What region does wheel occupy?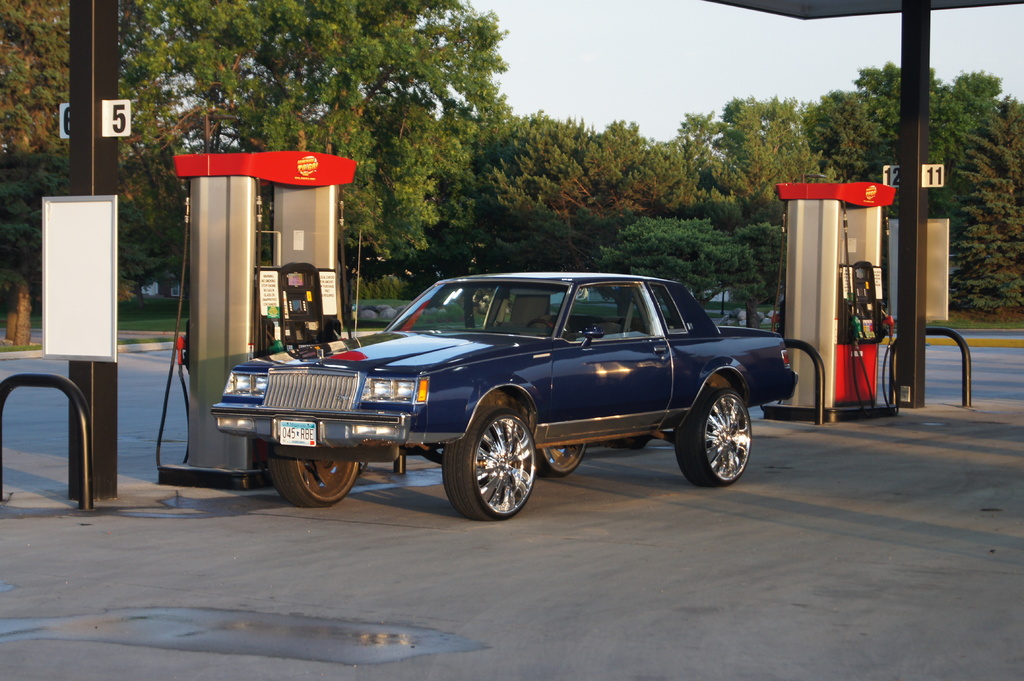
[x1=270, y1=460, x2=358, y2=505].
